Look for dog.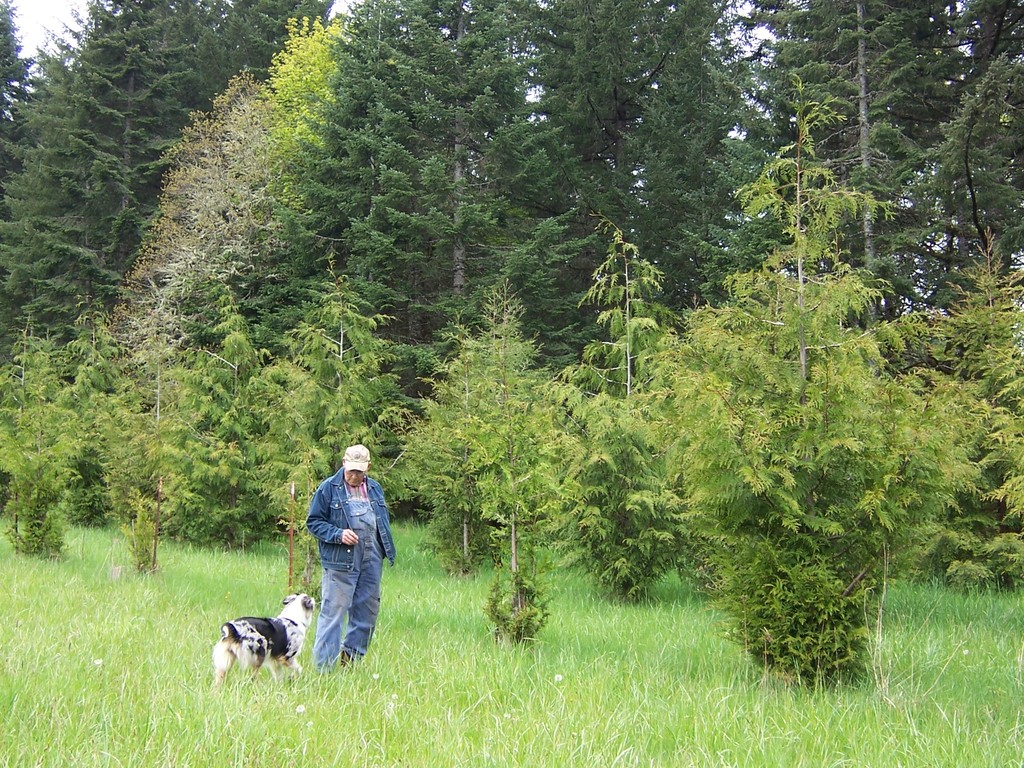
Found: rect(211, 591, 318, 691).
